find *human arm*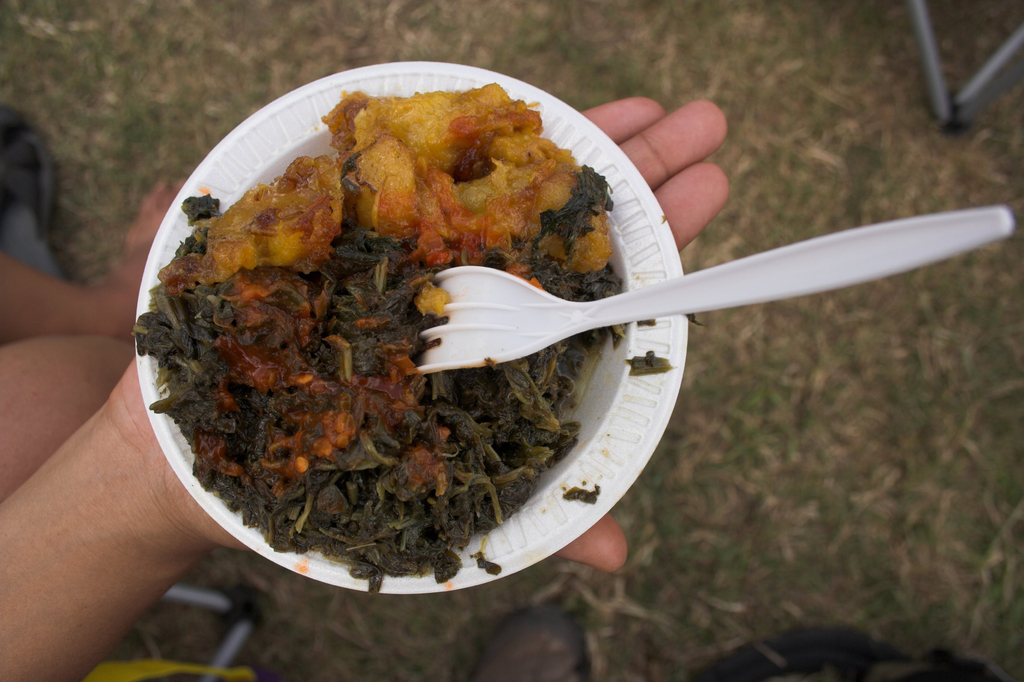
[x1=0, y1=88, x2=732, y2=681]
